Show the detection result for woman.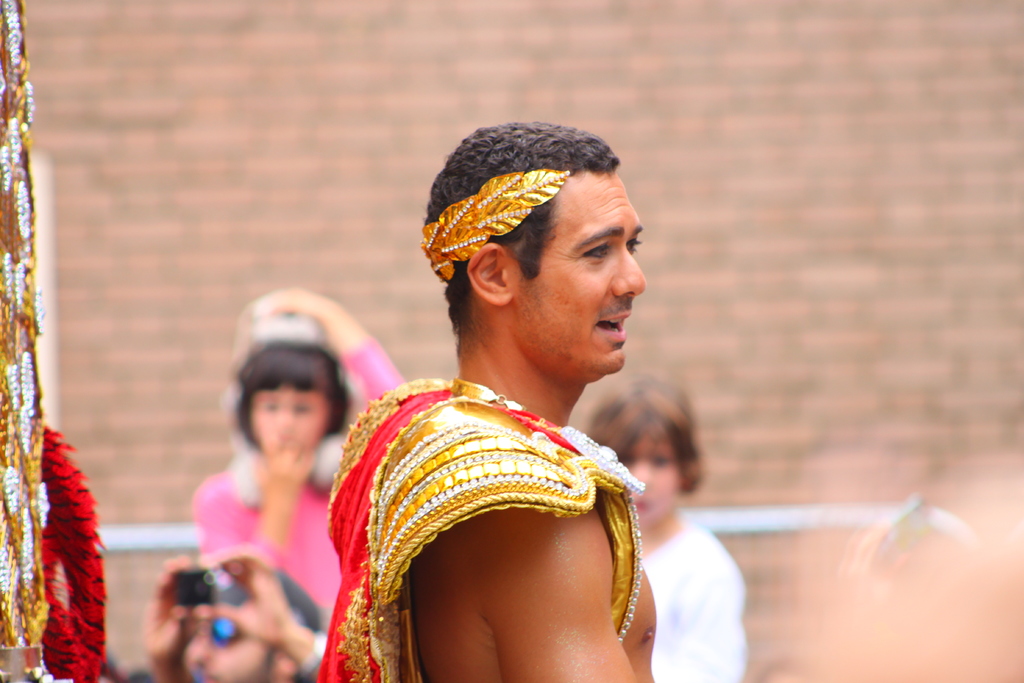
<region>582, 372, 741, 682</region>.
